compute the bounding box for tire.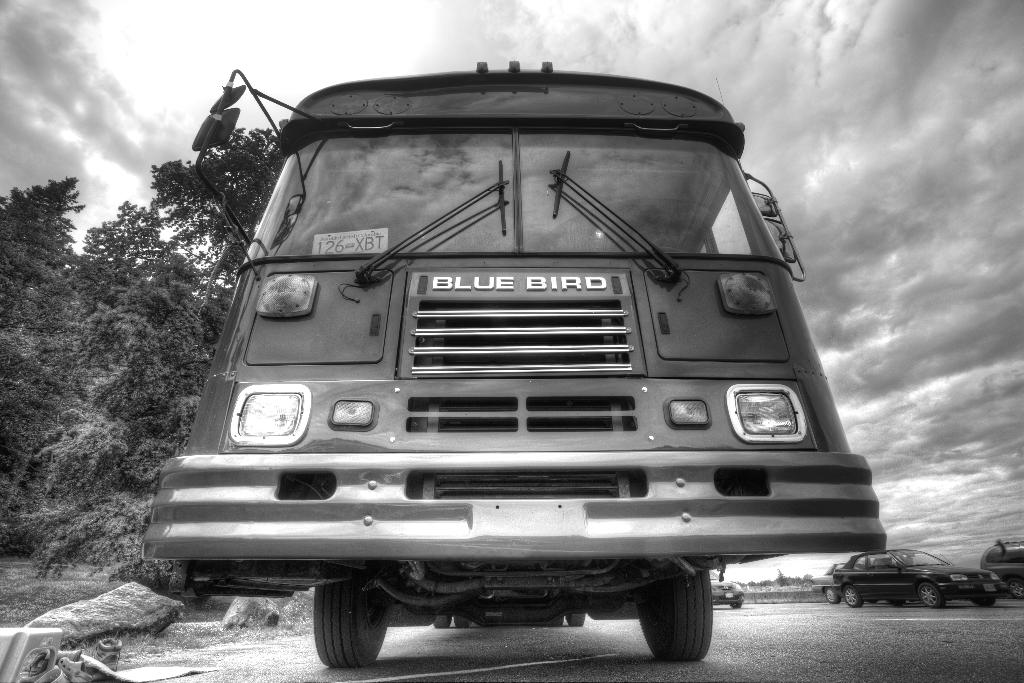
rect(639, 579, 731, 673).
